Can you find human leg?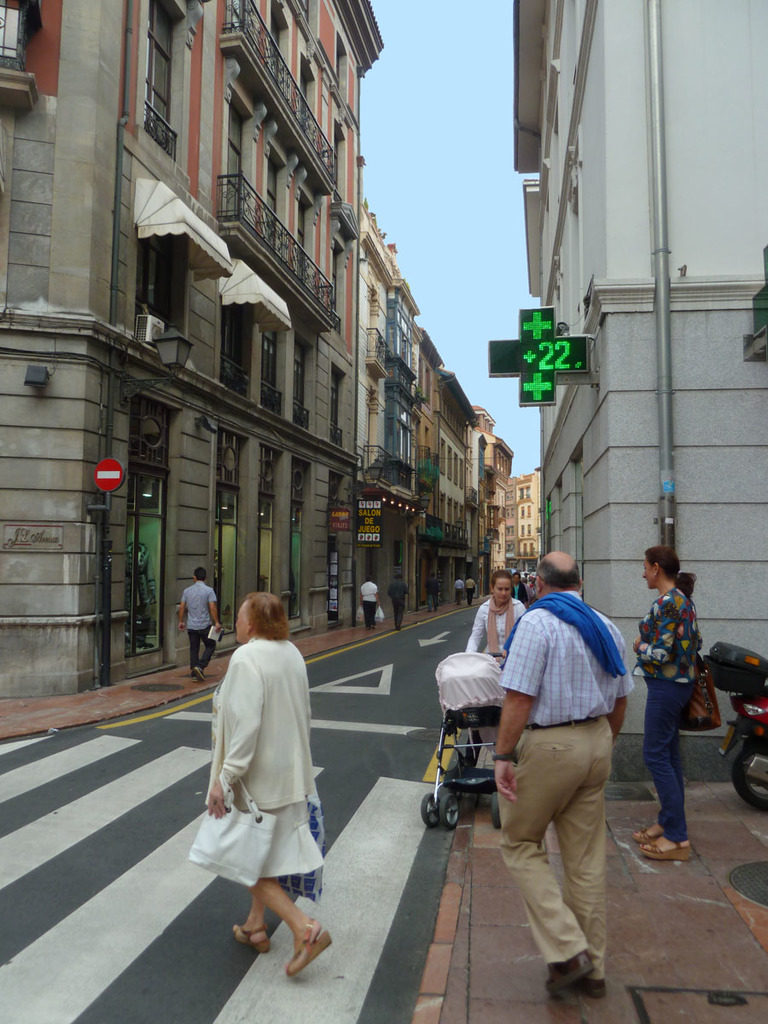
Yes, bounding box: [628, 666, 695, 843].
